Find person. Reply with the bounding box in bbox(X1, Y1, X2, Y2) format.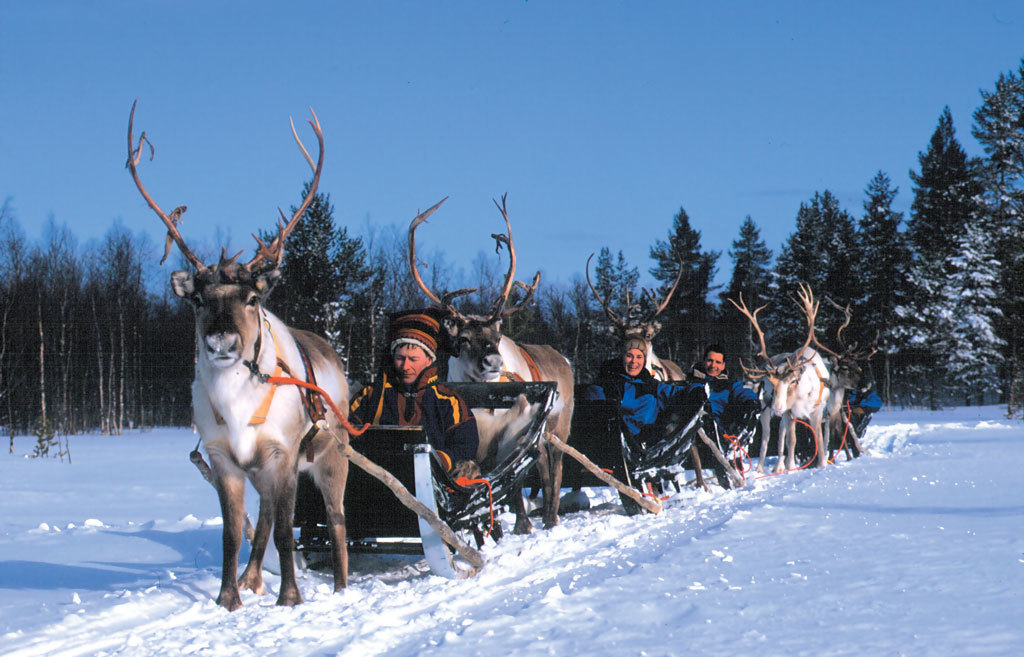
bbox(345, 304, 481, 503).
